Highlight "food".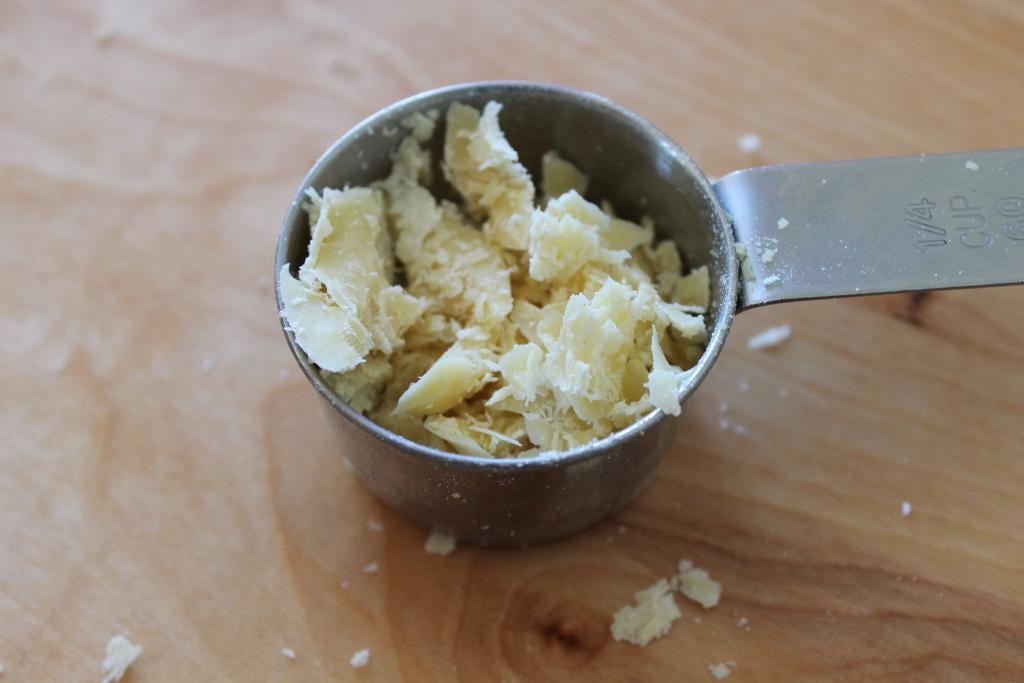
Highlighted region: locate(342, 583, 347, 588).
